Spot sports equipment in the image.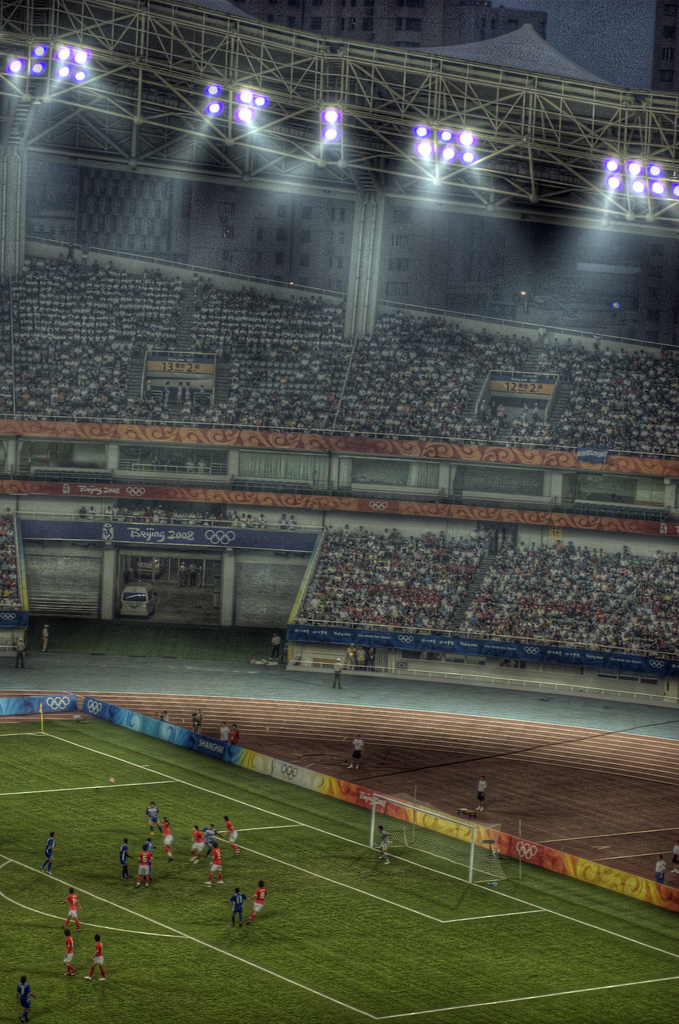
sports equipment found at rect(370, 790, 507, 881).
